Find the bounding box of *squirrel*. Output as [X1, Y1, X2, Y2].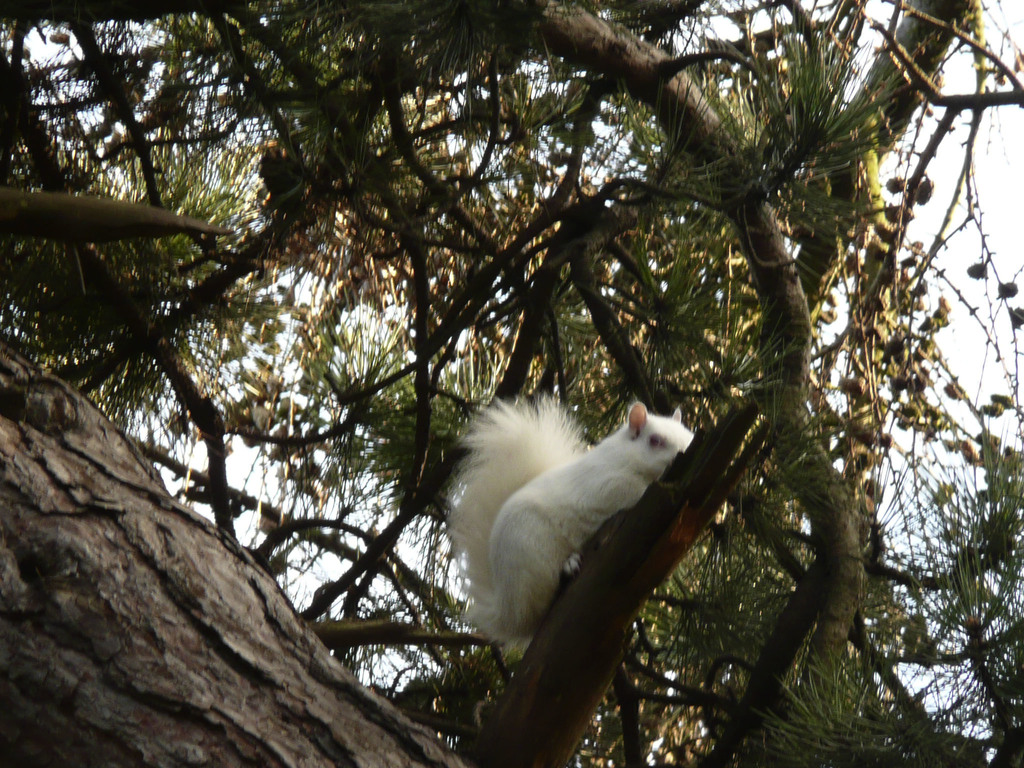
[440, 386, 698, 655].
